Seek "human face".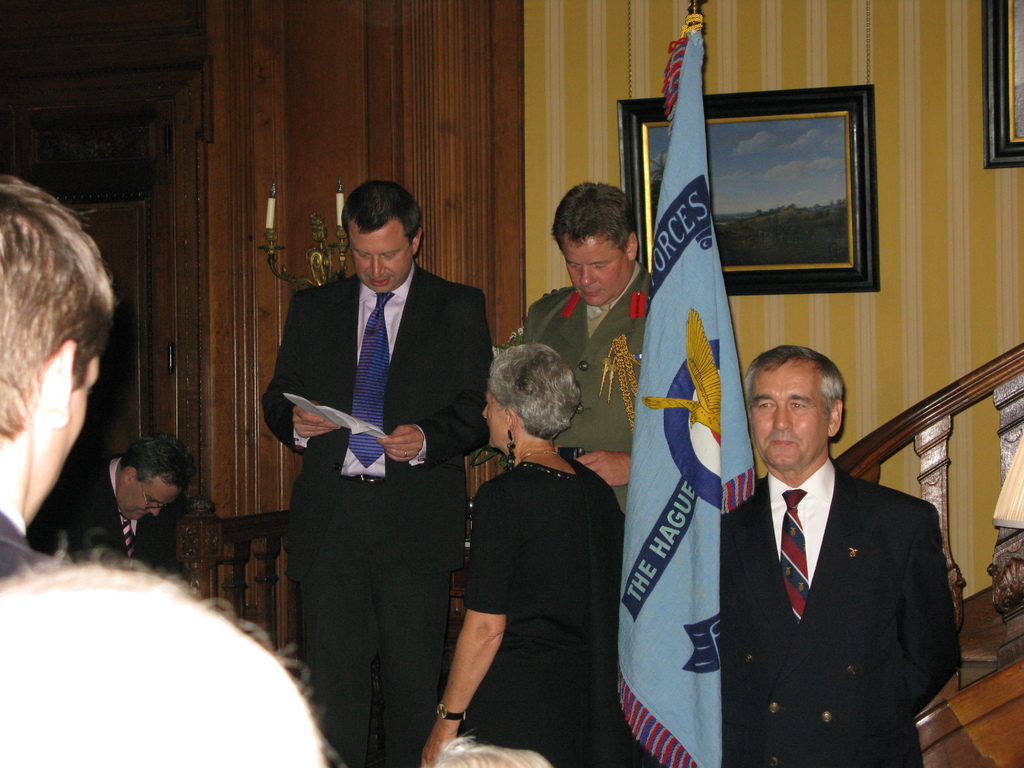
(left=120, top=477, right=172, bottom=516).
